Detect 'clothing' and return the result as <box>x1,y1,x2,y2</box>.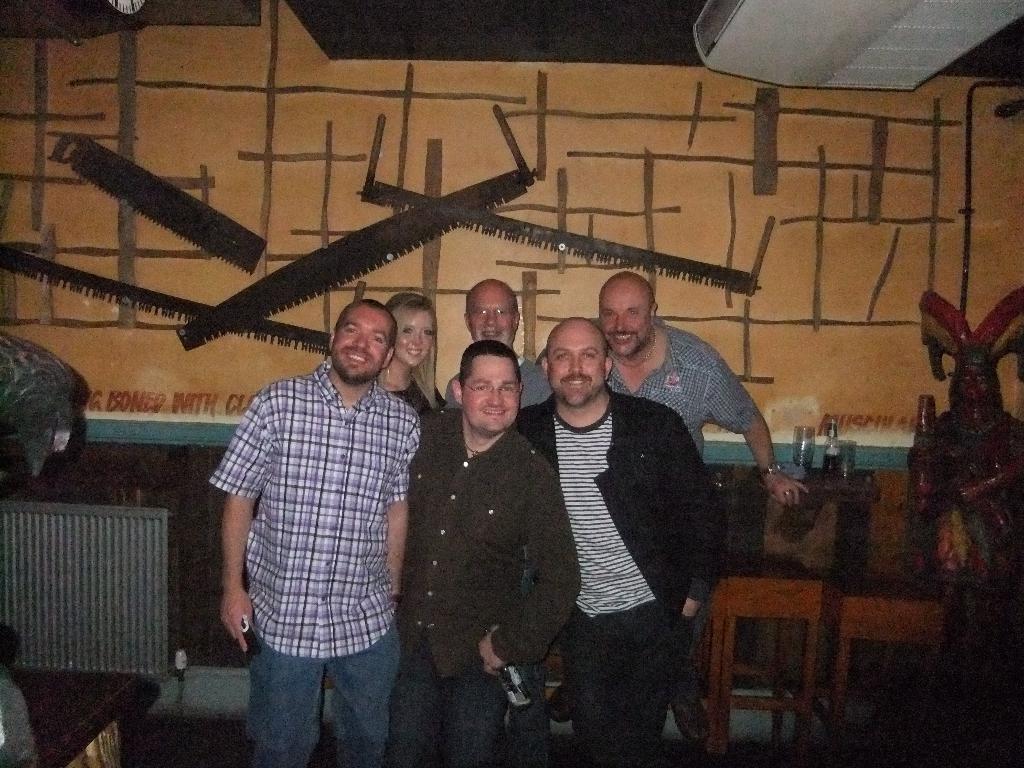
<box>515,315,727,745</box>.
